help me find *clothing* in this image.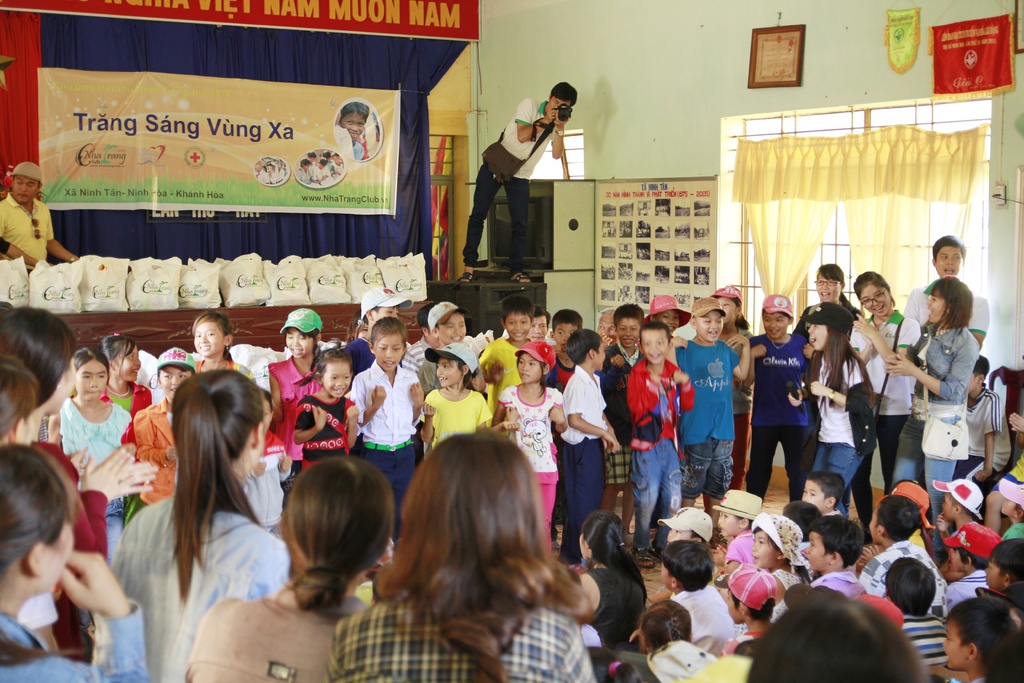
Found it: [x1=269, y1=356, x2=329, y2=471].
